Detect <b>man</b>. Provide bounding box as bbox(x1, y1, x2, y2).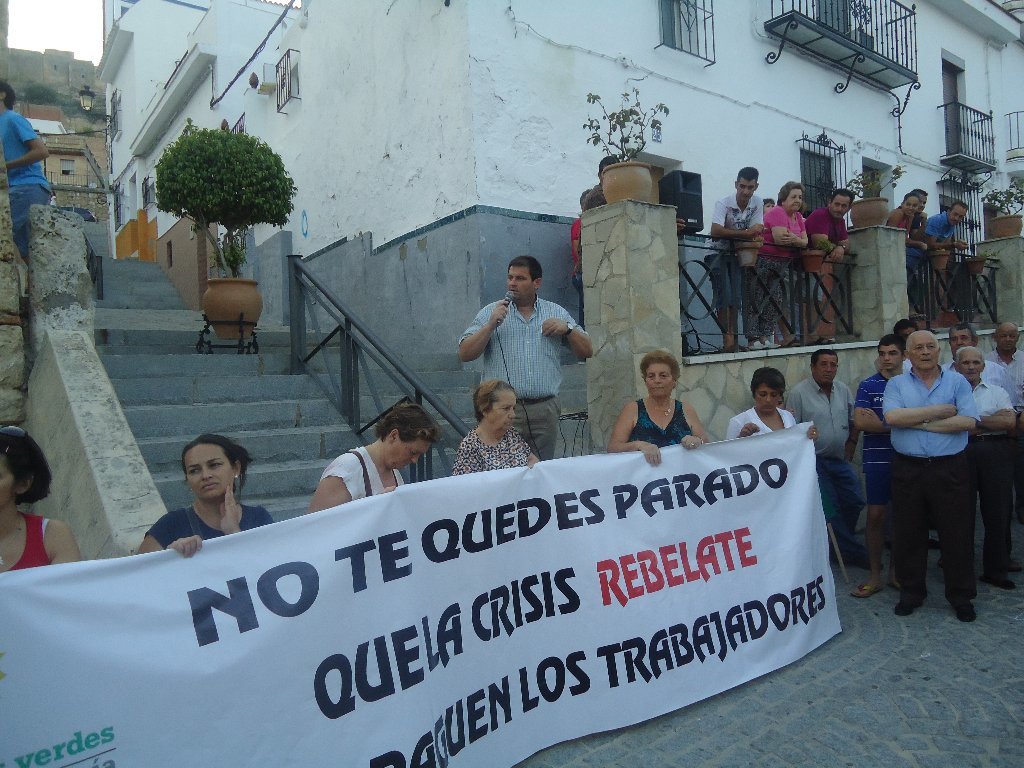
bbox(705, 157, 759, 364).
